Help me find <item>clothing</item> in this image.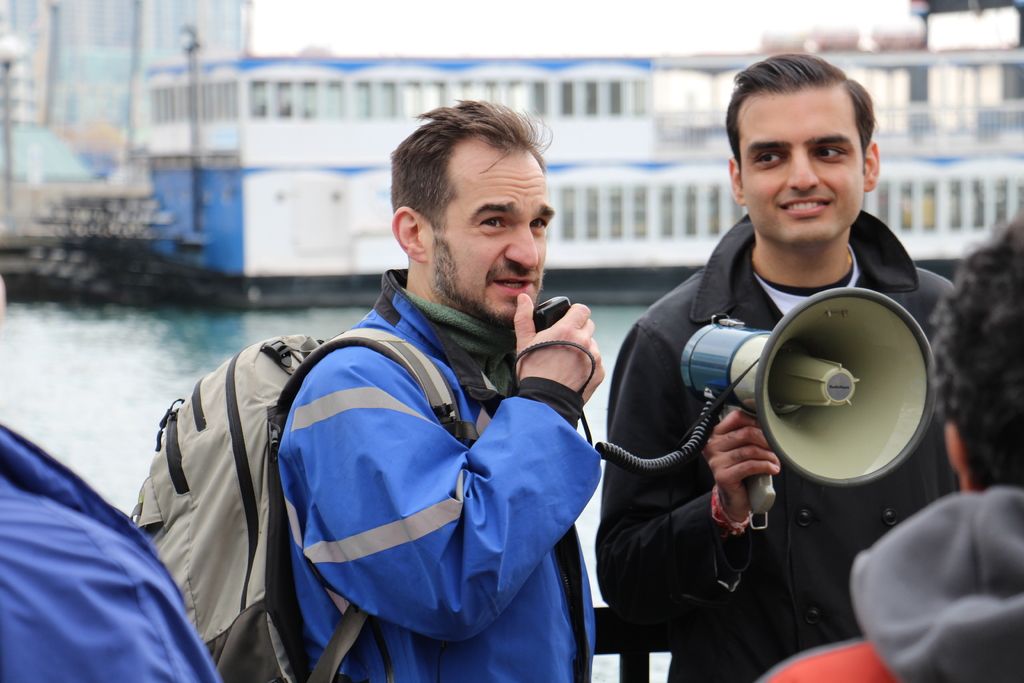
Found it: [198, 266, 626, 679].
